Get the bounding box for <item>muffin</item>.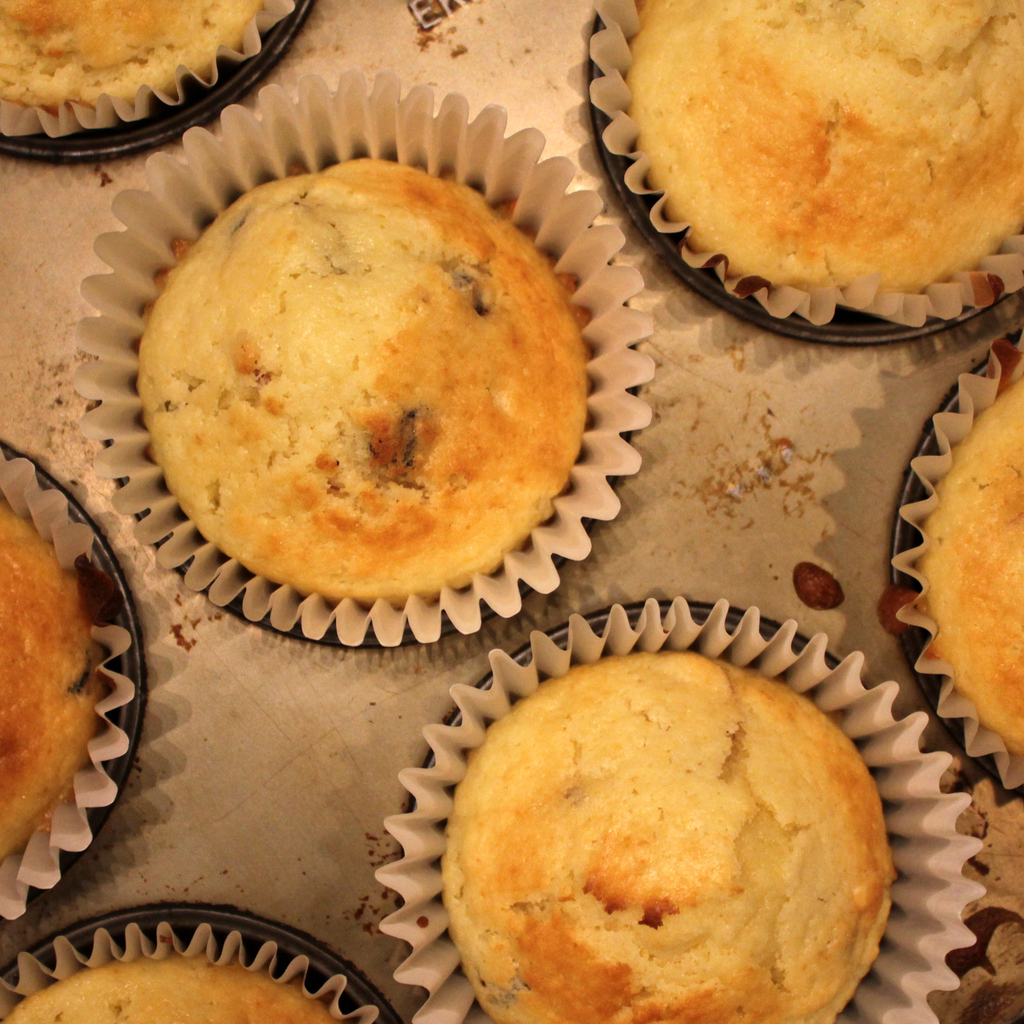
70, 65, 662, 652.
